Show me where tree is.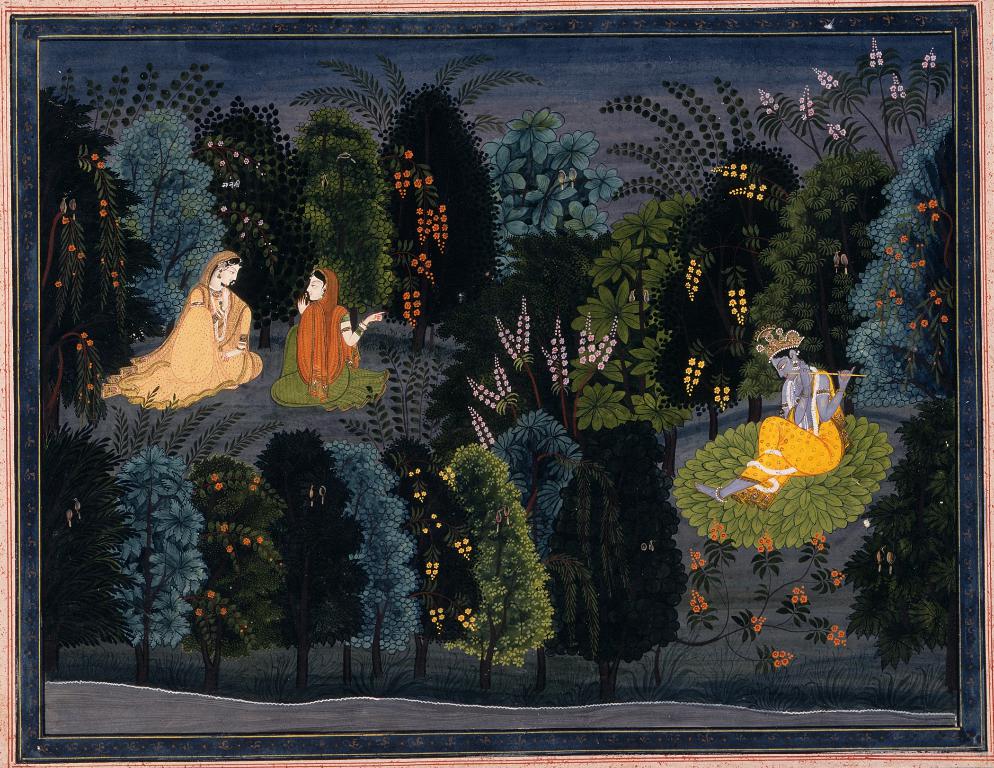
tree is at box(298, 122, 398, 315).
